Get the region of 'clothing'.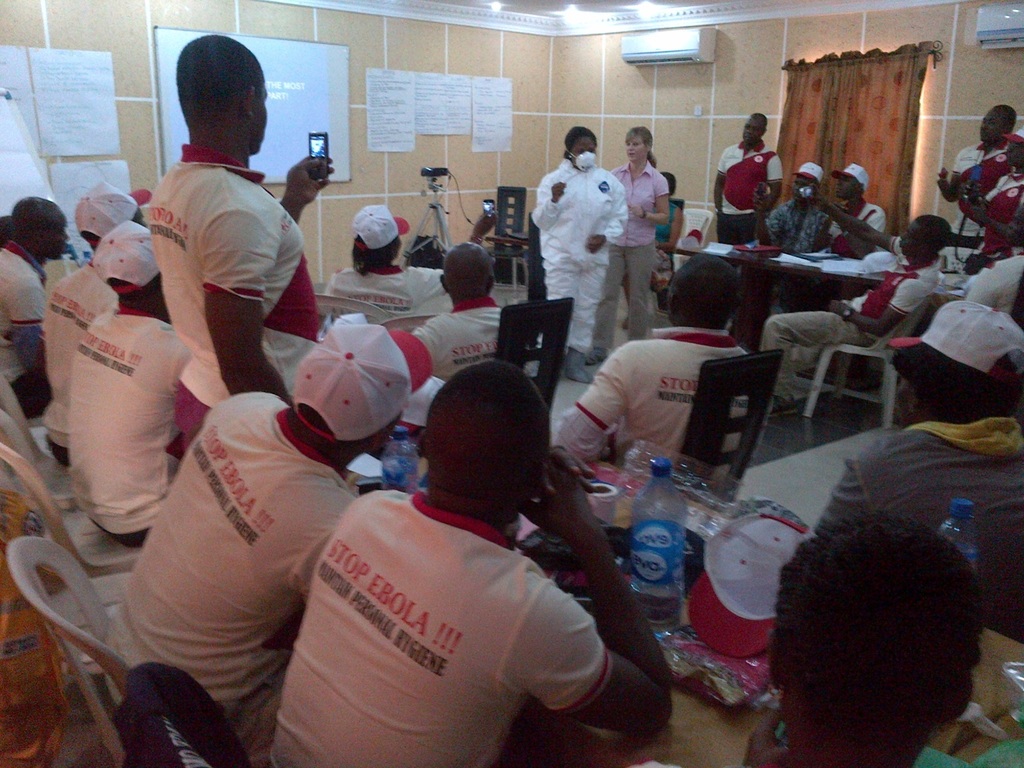
bbox(813, 417, 1023, 646).
